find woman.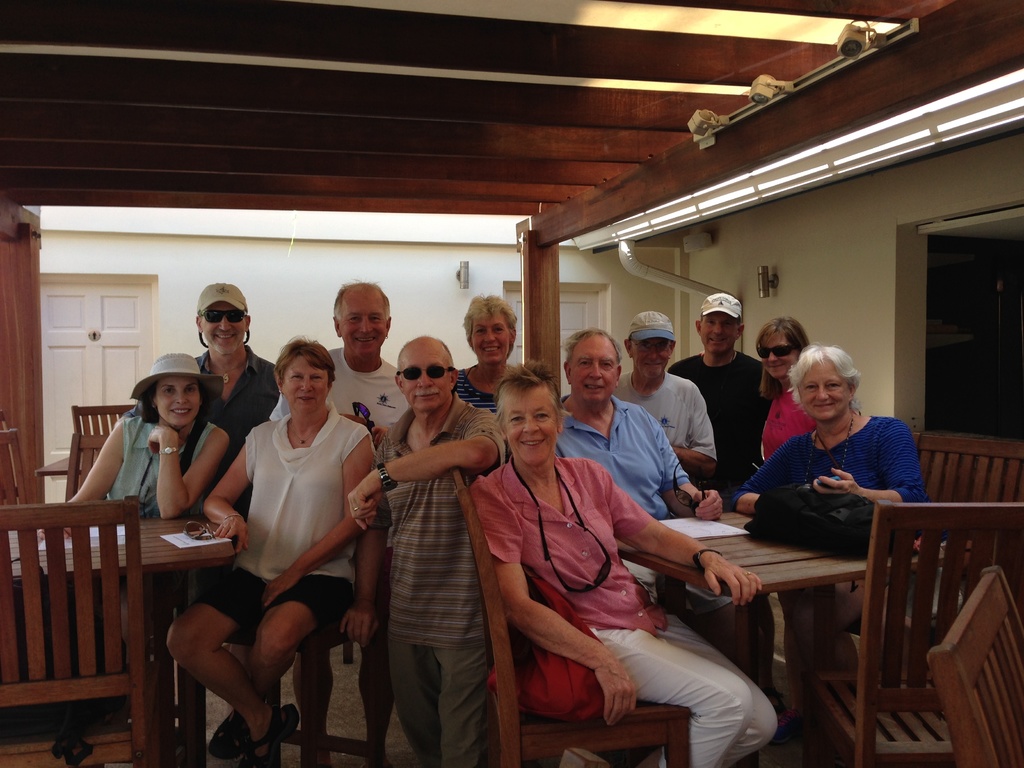
<bbox>60, 351, 227, 522</bbox>.
